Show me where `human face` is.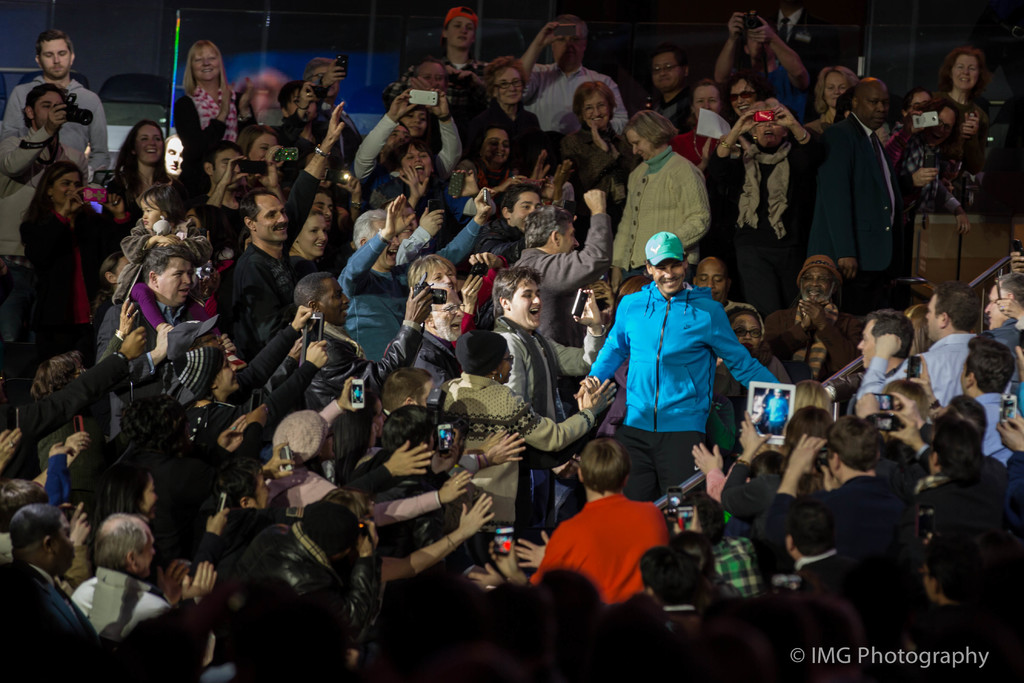
`human face` is at bbox=[621, 129, 655, 158].
